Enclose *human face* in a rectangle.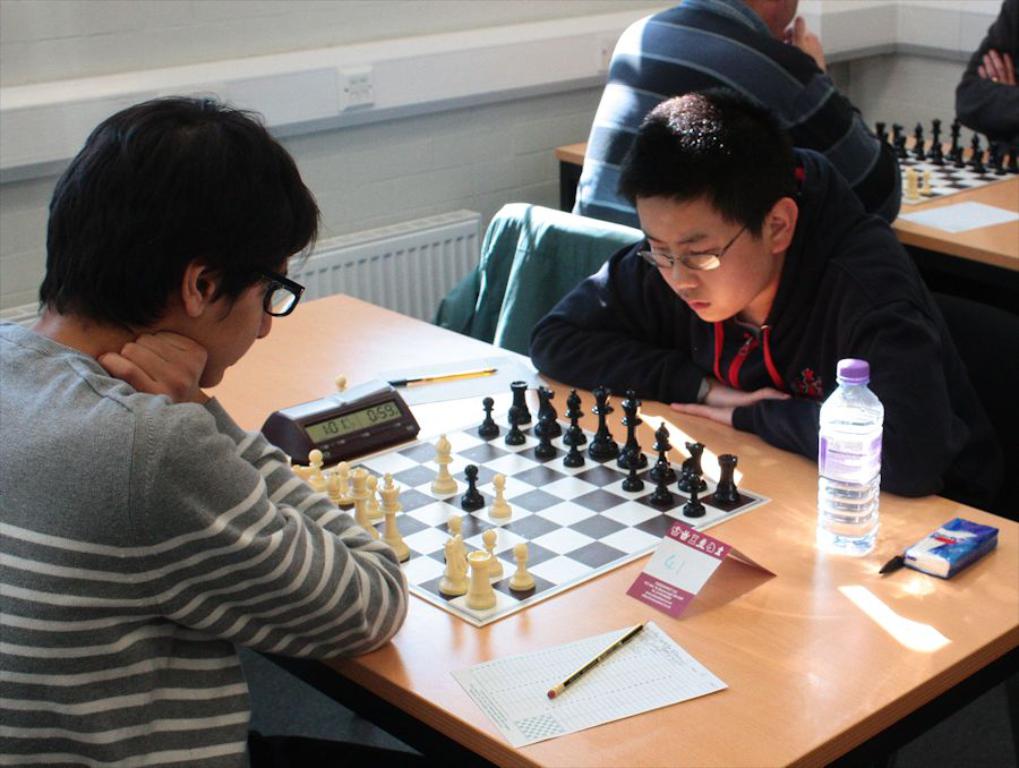
x1=632, y1=196, x2=769, y2=324.
